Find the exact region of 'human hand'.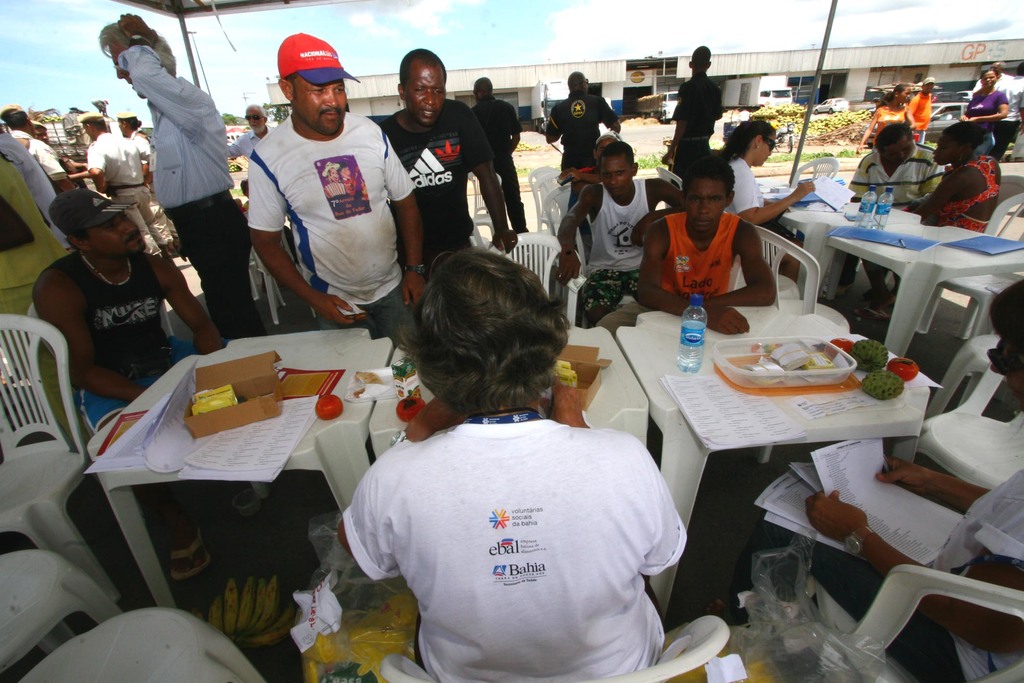
Exact region: <region>701, 311, 749, 331</region>.
